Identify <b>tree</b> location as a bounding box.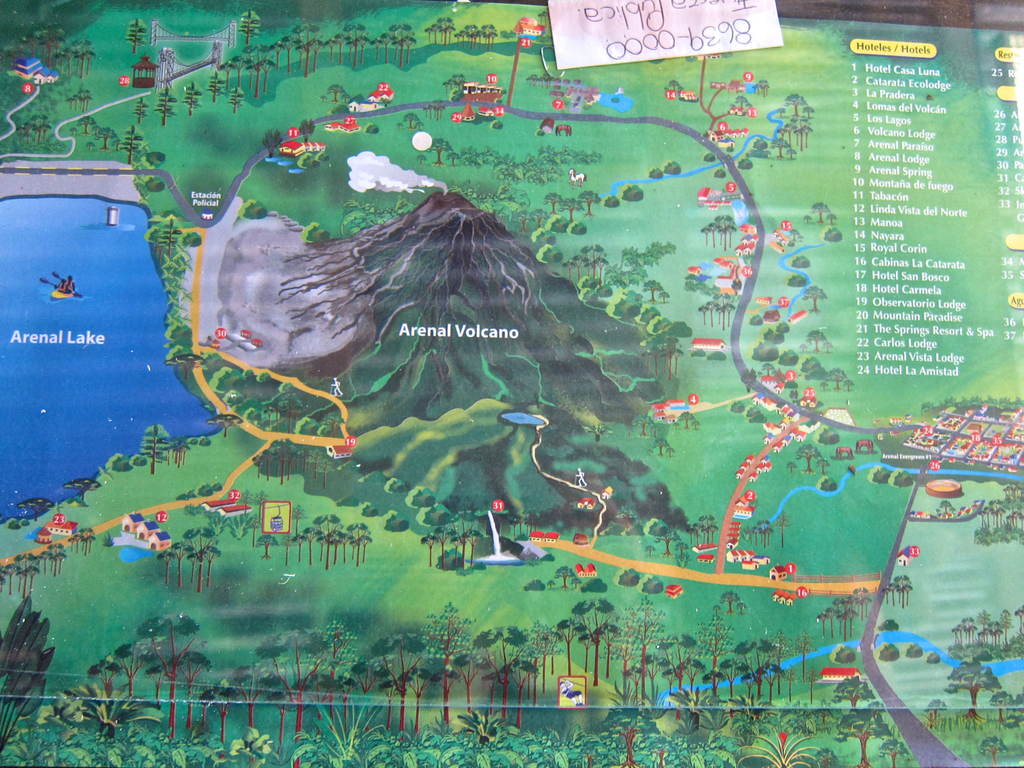
bbox(67, 473, 99, 502).
